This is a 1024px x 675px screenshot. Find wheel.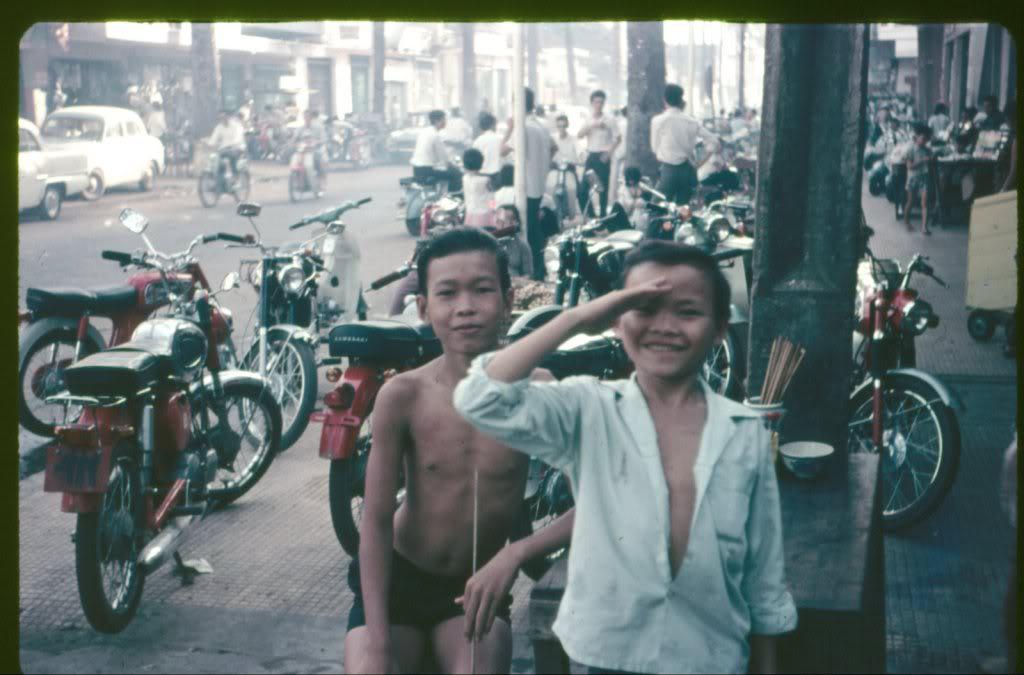
Bounding box: bbox=(328, 406, 412, 562).
